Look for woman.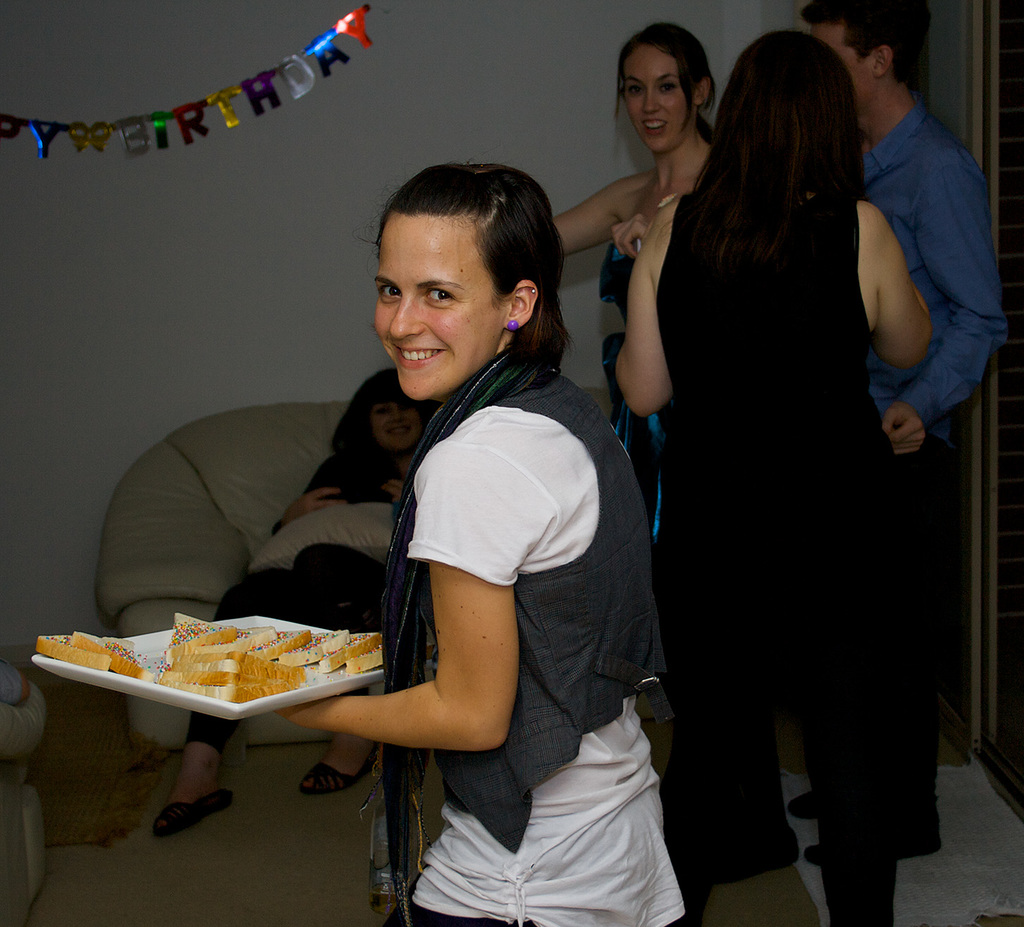
Found: pyautogui.locateOnScreen(603, 32, 936, 926).
